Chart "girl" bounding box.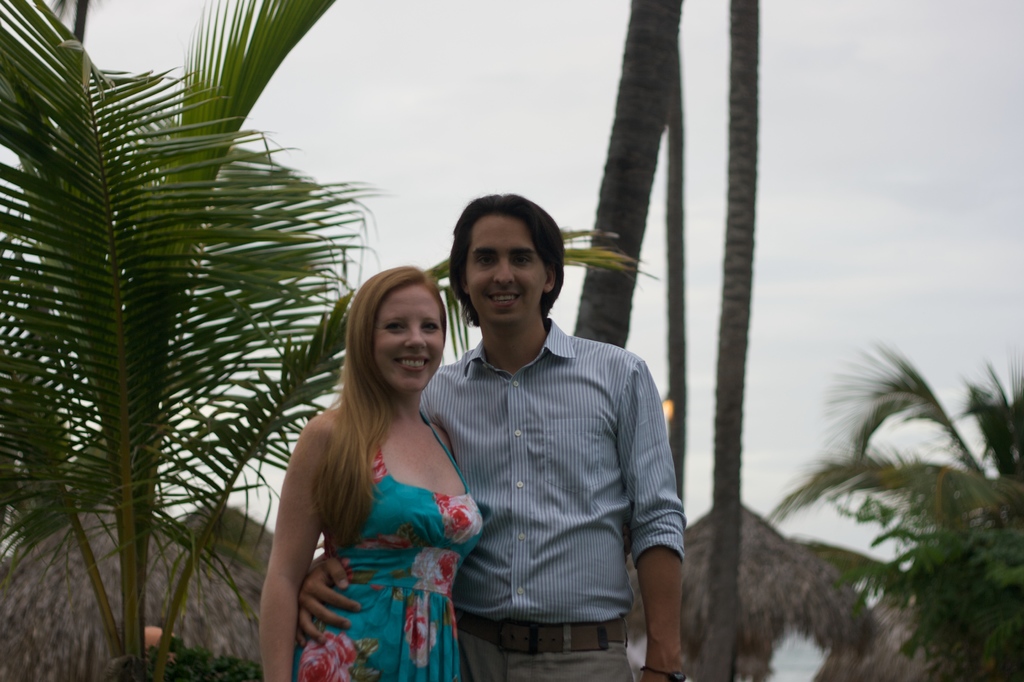
Charted: 259, 263, 490, 681.
